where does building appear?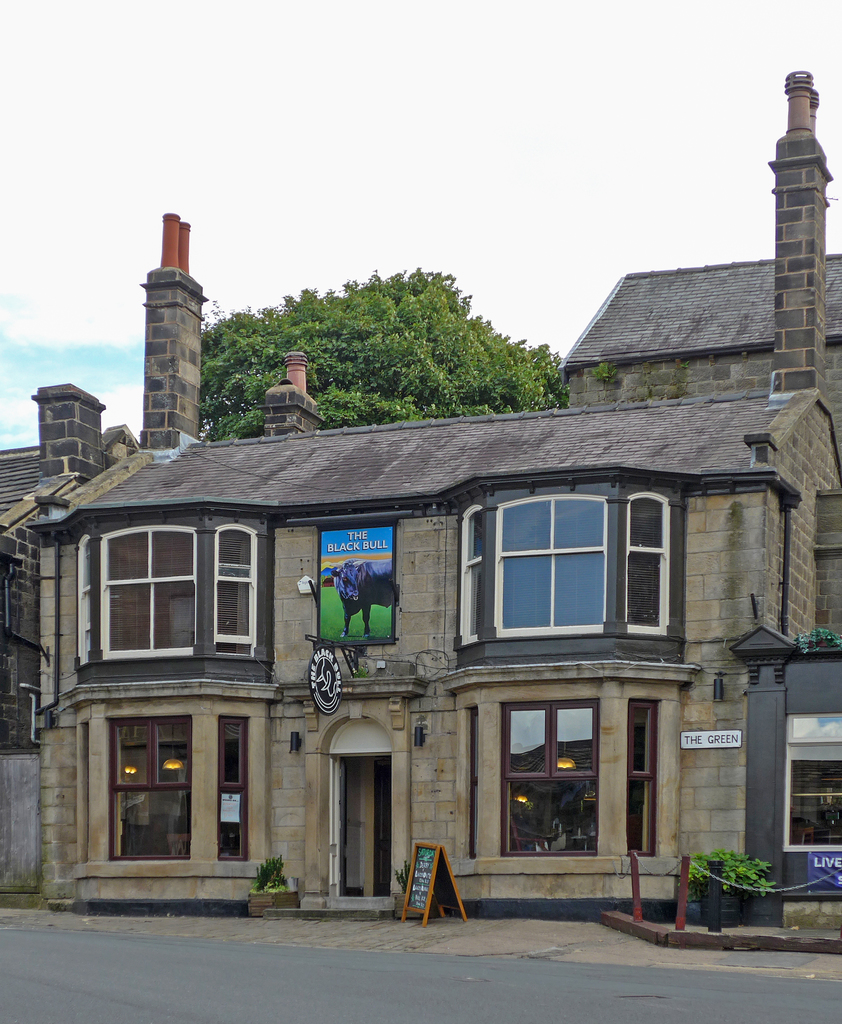
Appears at x1=565, y1=255, x2=841, y2=414.
